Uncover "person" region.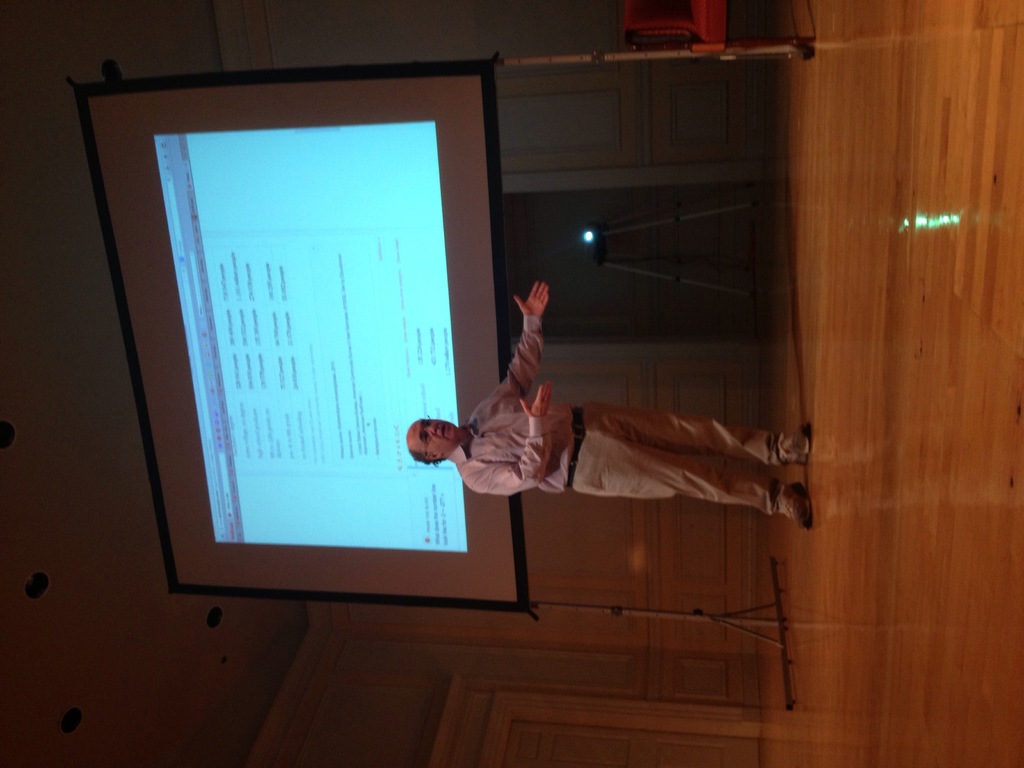
Uncovered: locate(396, 343, 788, 543).
